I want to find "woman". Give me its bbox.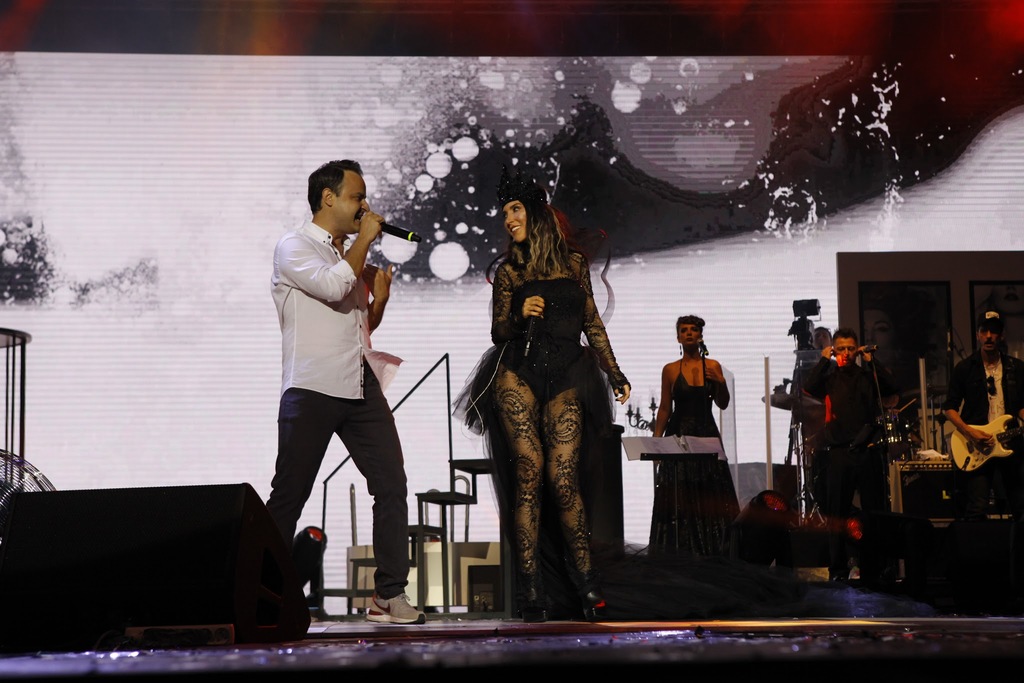
bbox=[641, 310, 750, 563].
